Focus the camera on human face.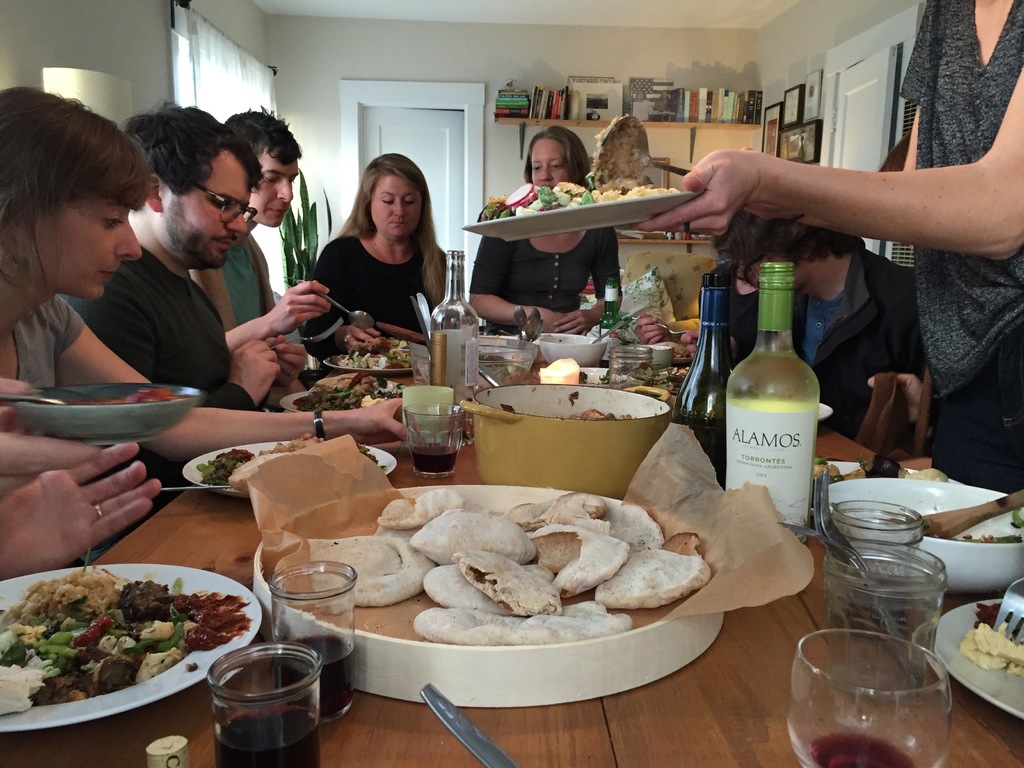
Focus region: box=[369, 175, 425, 239].
